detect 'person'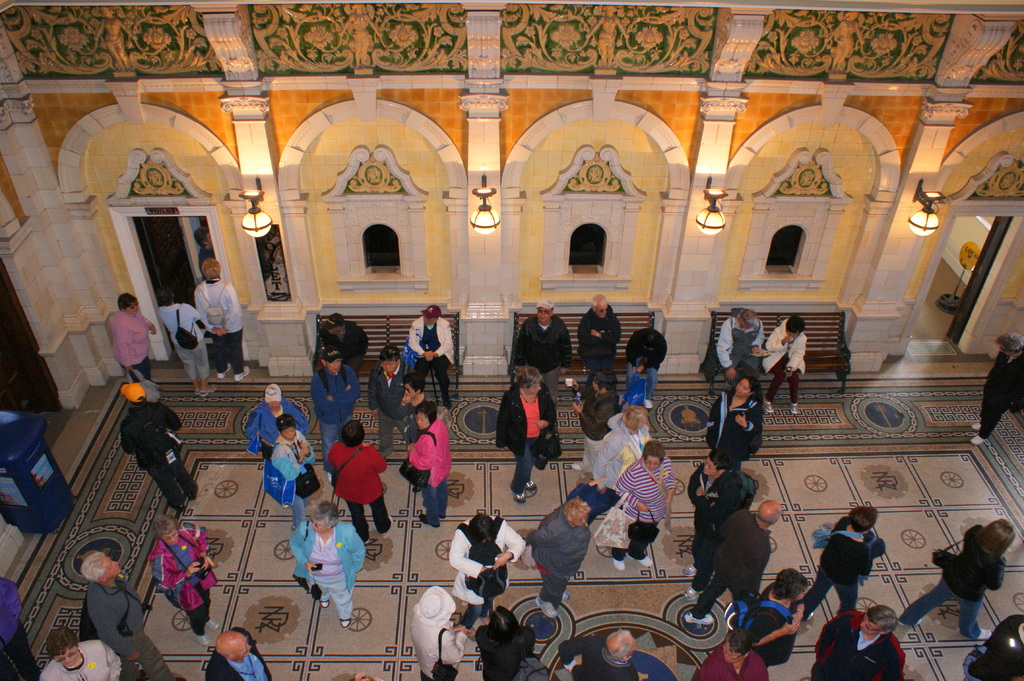
region(690, 629, 772, 680)
